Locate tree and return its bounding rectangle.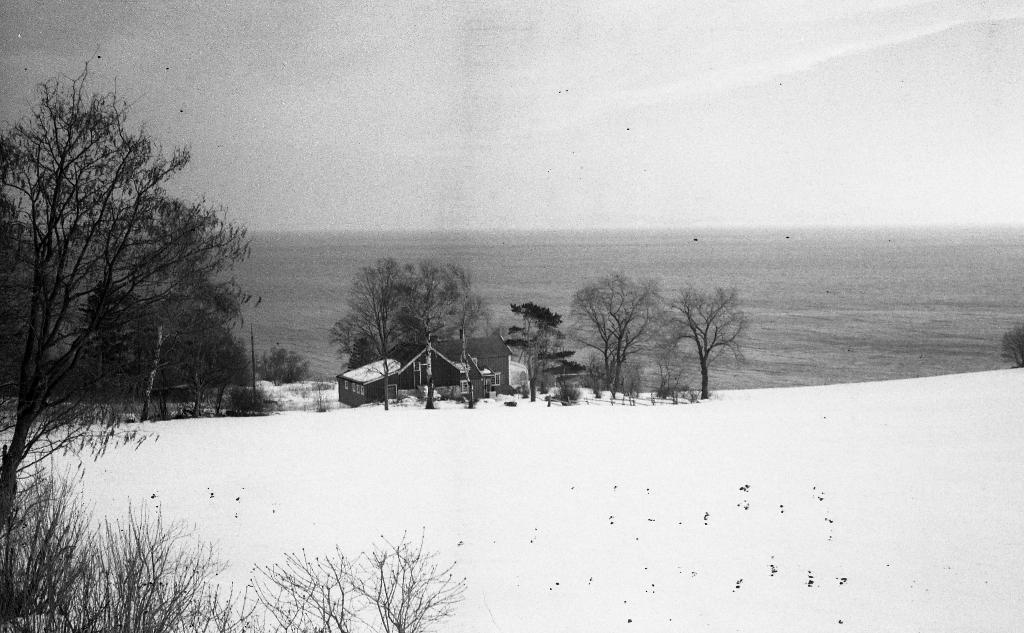
387:260:456:405.
